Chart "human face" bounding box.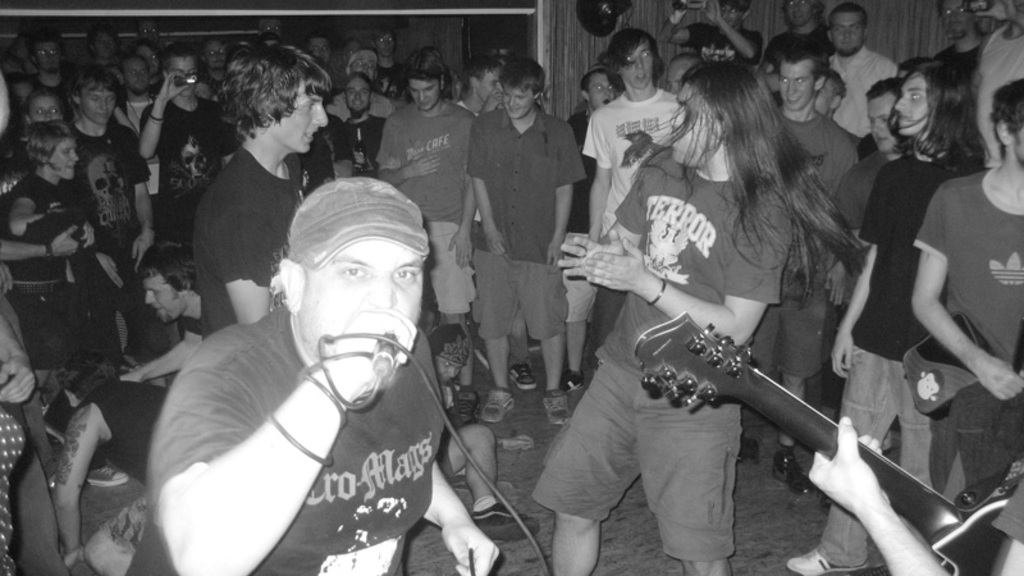
Charted: l=259, t=18, r=280, b=41.
